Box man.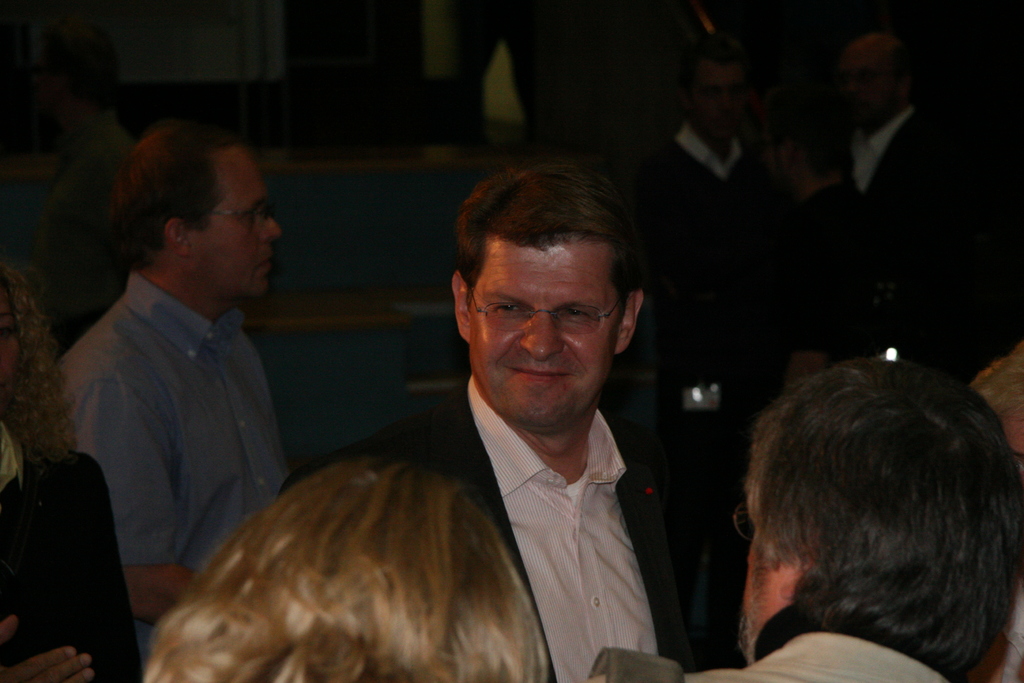
(650, 357, 1023, 682).
